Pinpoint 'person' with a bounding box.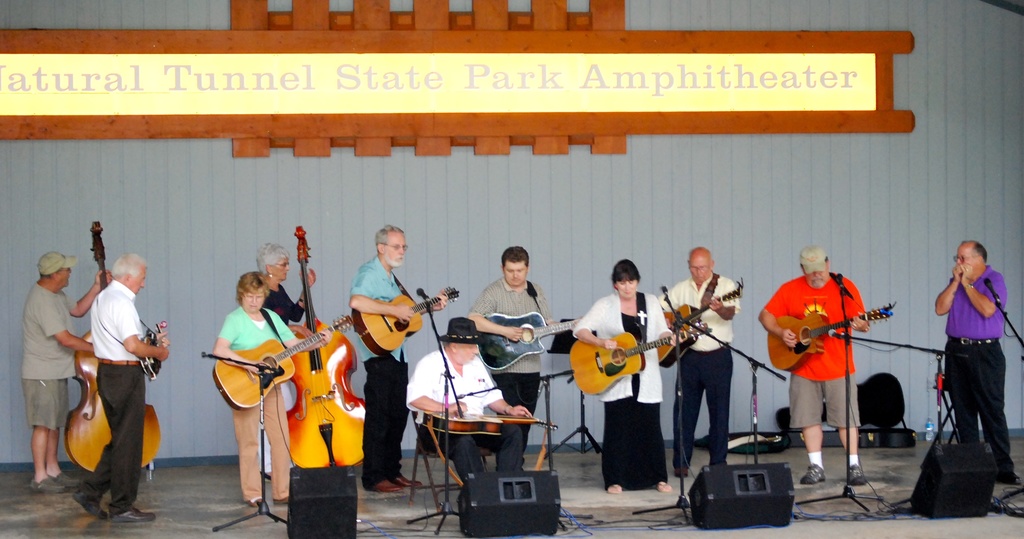
256, 244, 319, 478.
